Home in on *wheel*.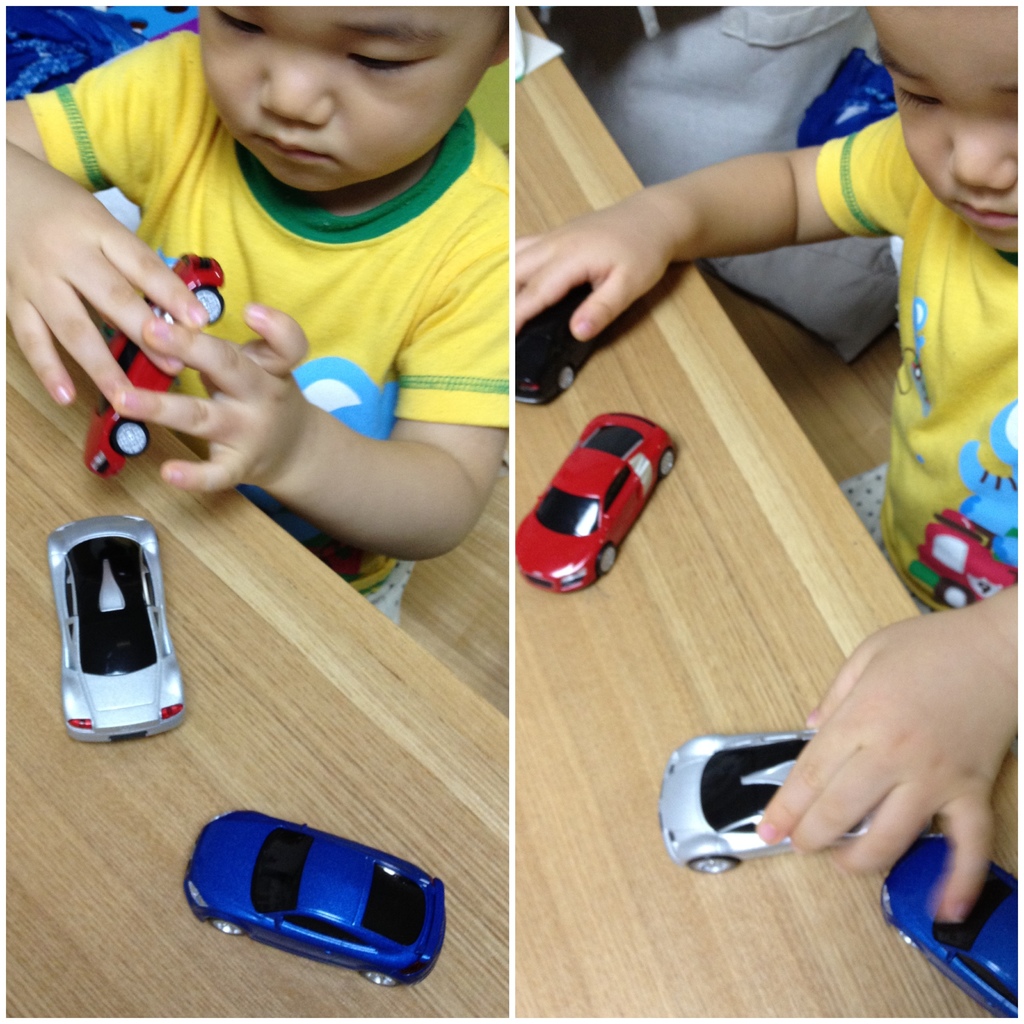
Homed in at locate(205, 913, 238, 934).
